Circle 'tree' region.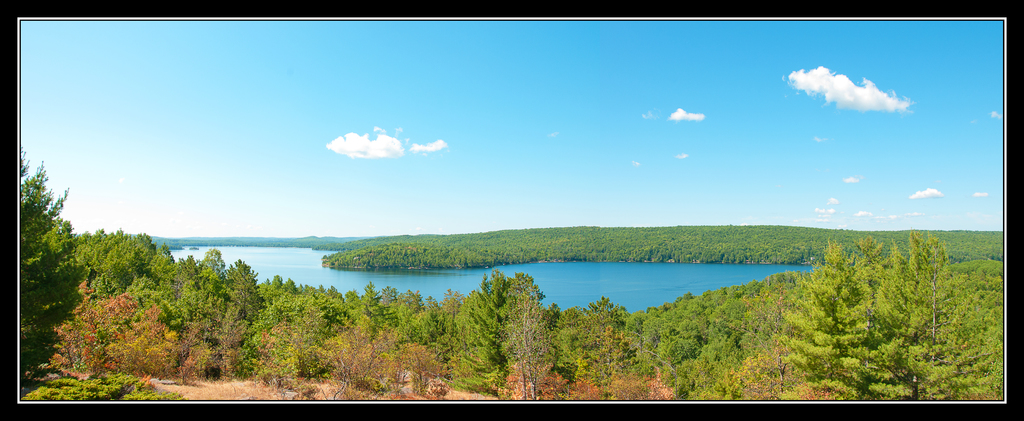
Region: bbox(344, 287, 371, 343).
